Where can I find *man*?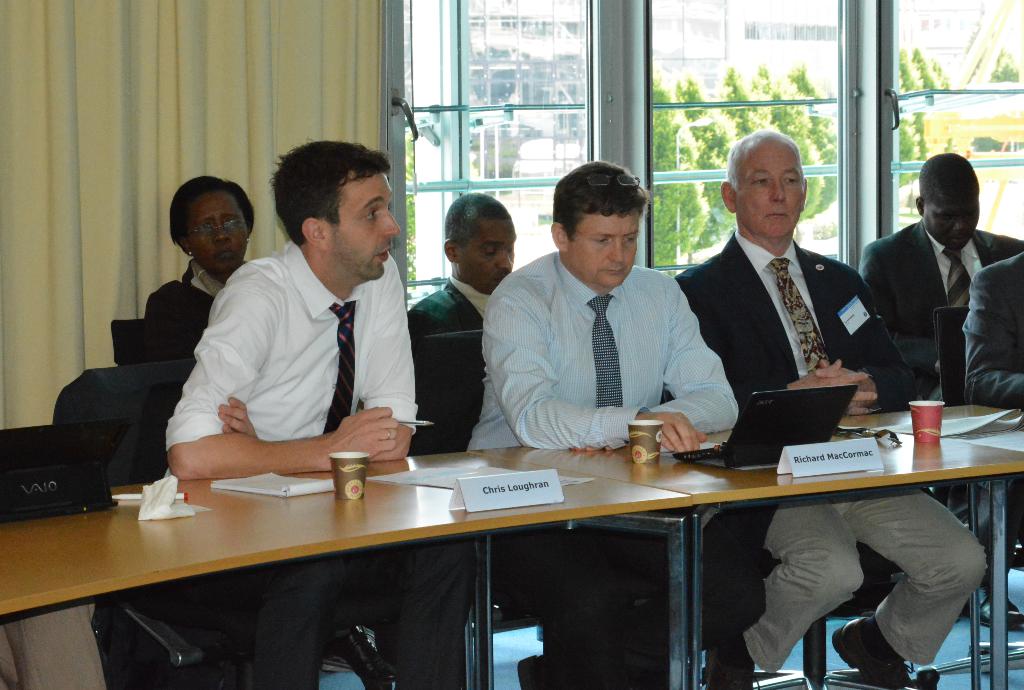
You can find it at [left=403, top=185, right=536, bottom=420].
